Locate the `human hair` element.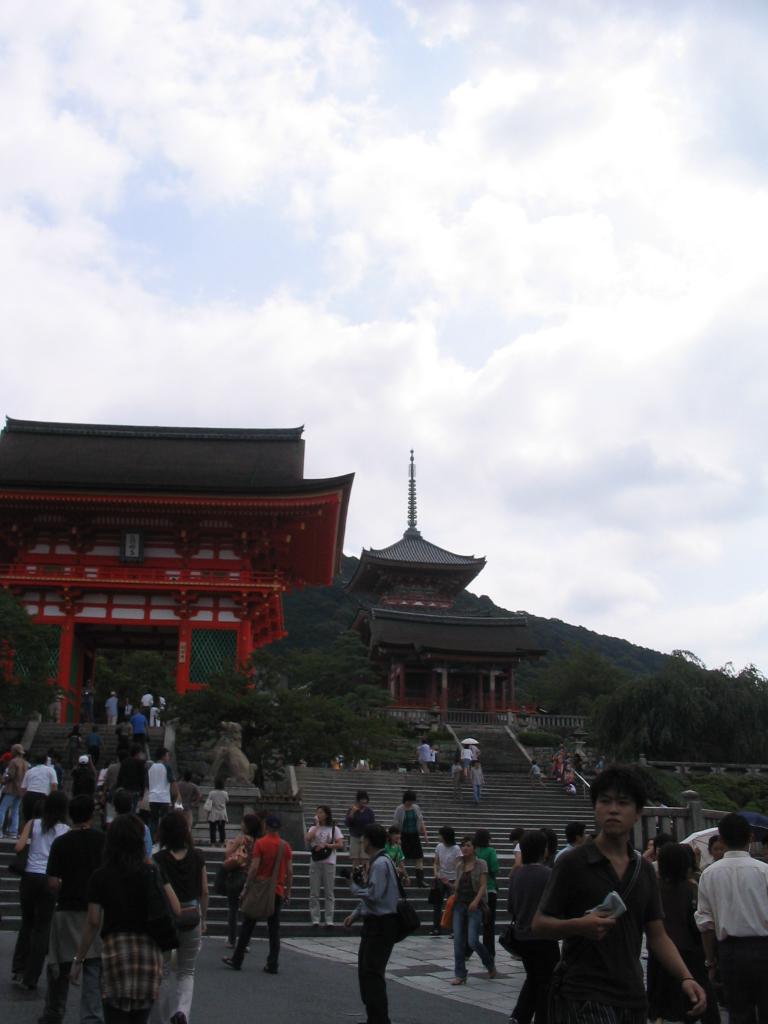
Element bbox: (x1=34, y1=749, x2=46, y2=765).
